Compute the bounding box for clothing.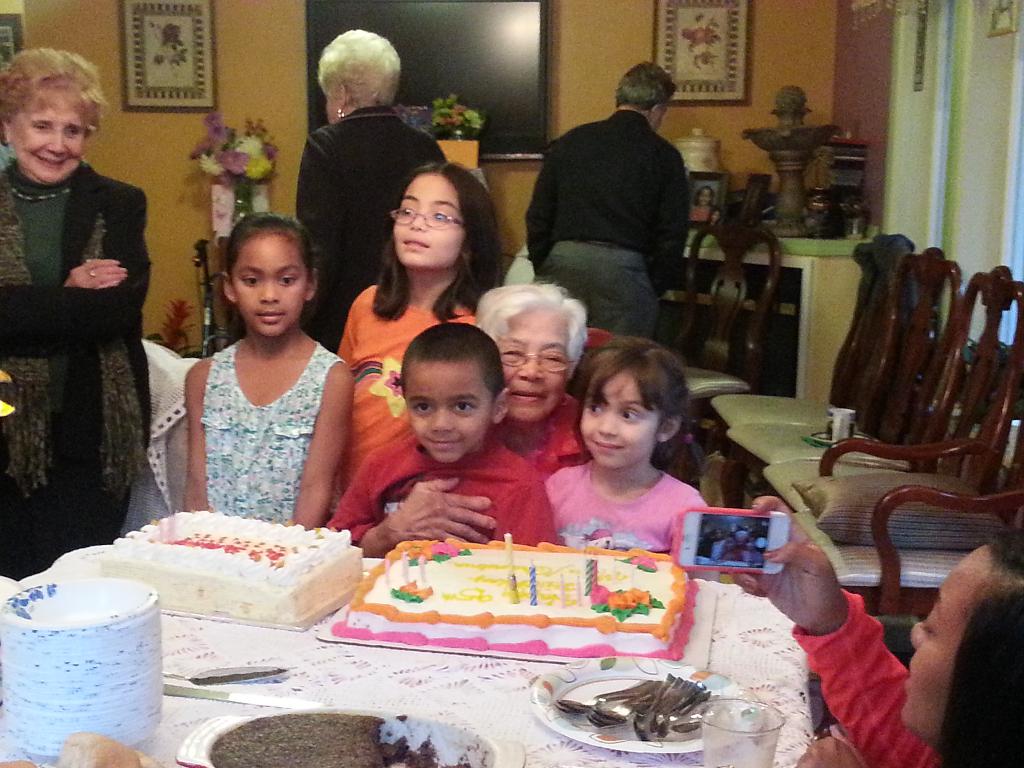
789,586,941,767.
